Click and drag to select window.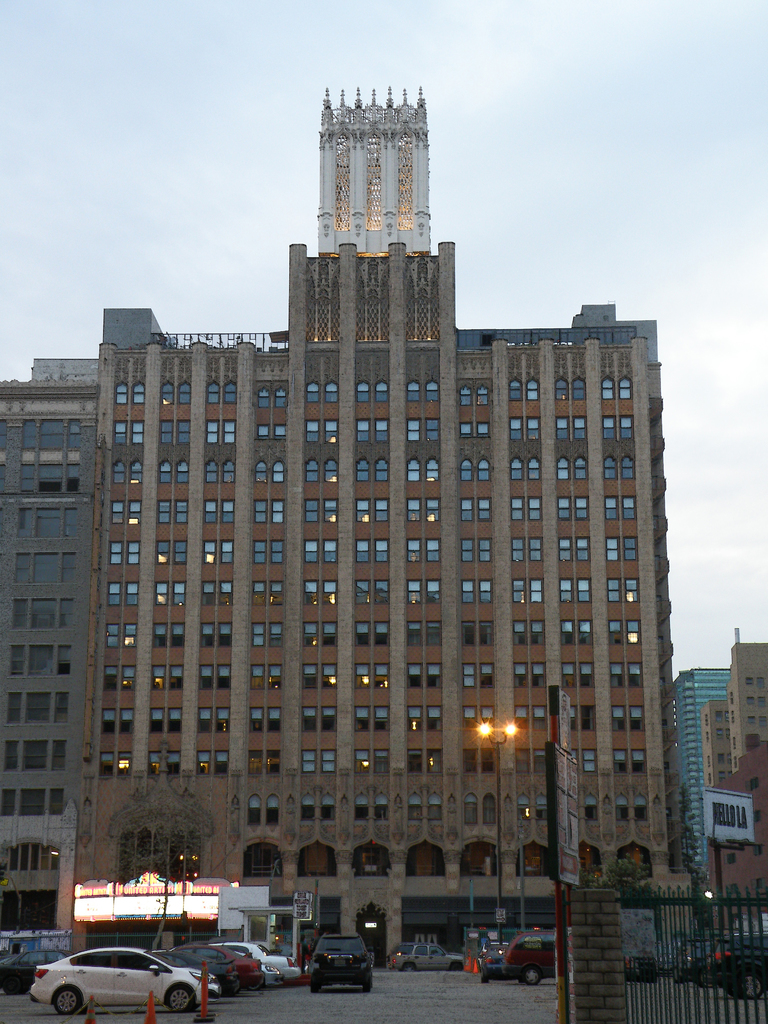
Selection: [33, 460, 60, 496].
